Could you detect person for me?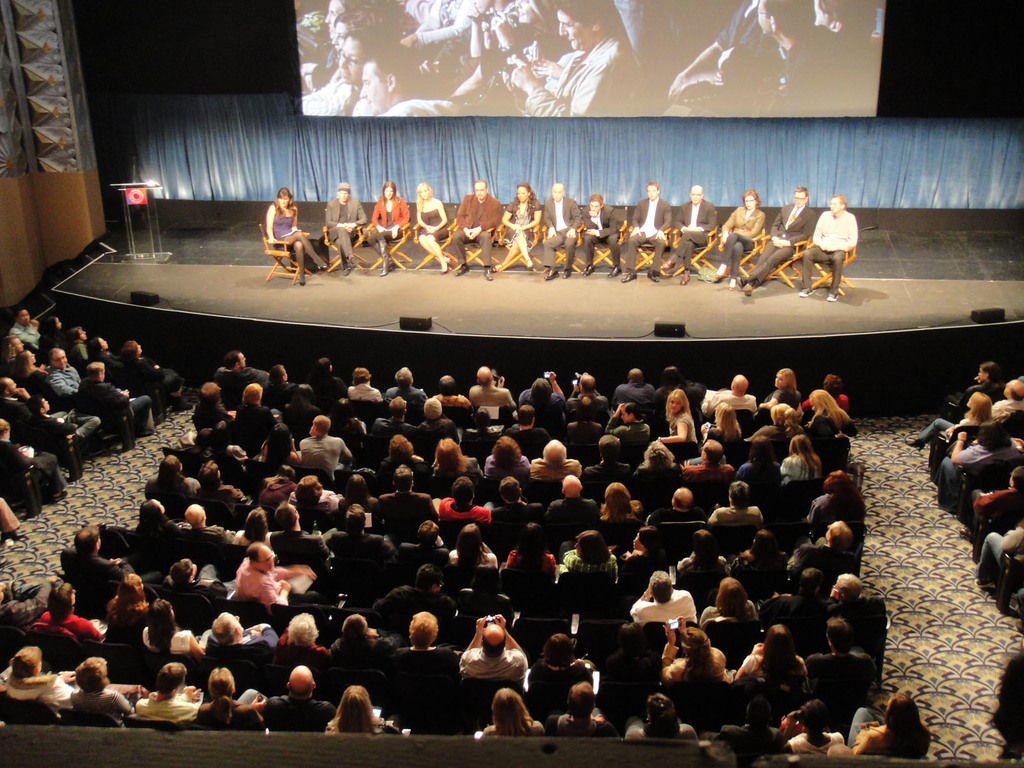
Detection result: crop(653, 180, 723, 289).
